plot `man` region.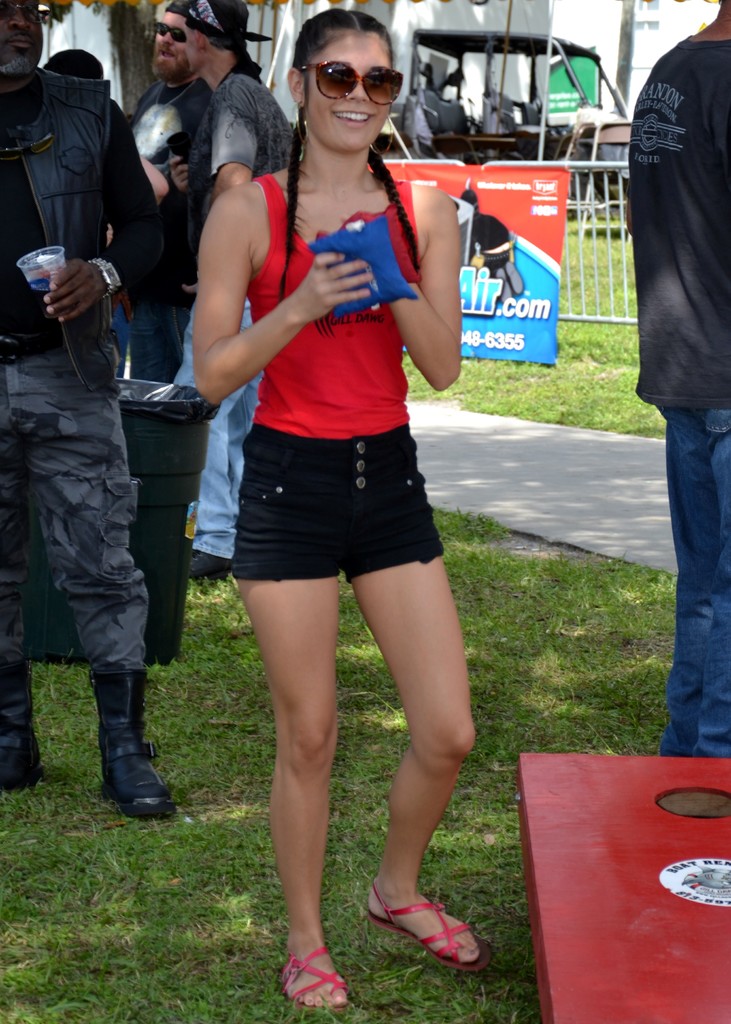
Plotted at select_region(170, 0, 296, 577).
